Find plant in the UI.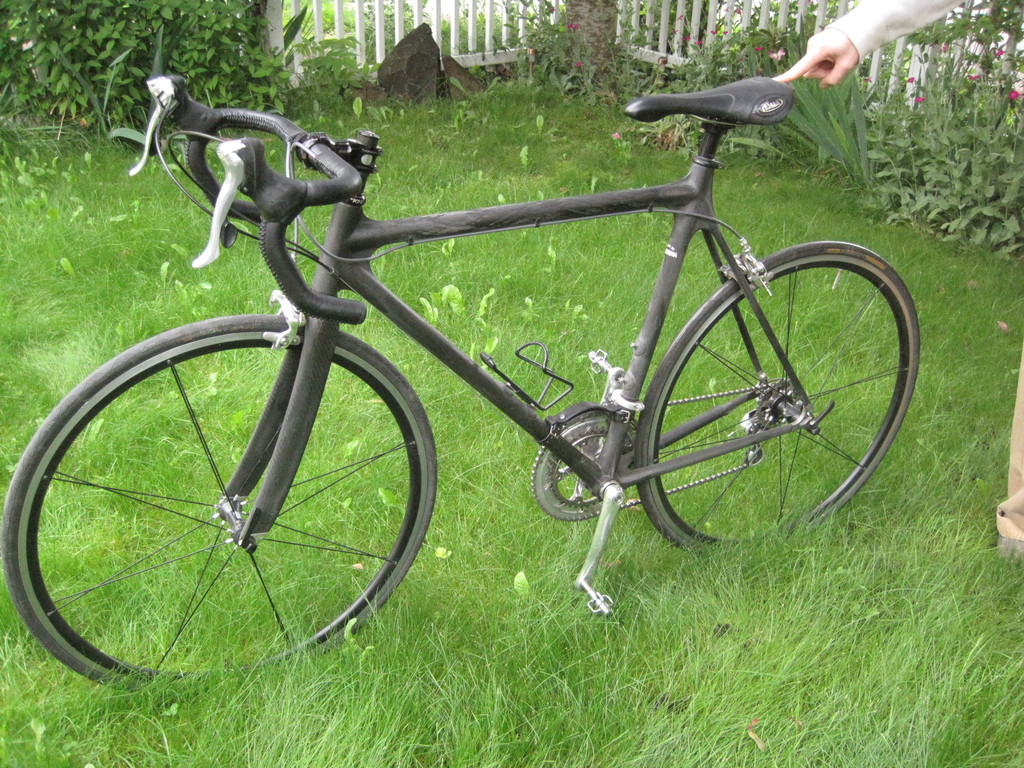
UI element at {"left": 730, "top": 51, "right": 882, "bottom": 183}.
